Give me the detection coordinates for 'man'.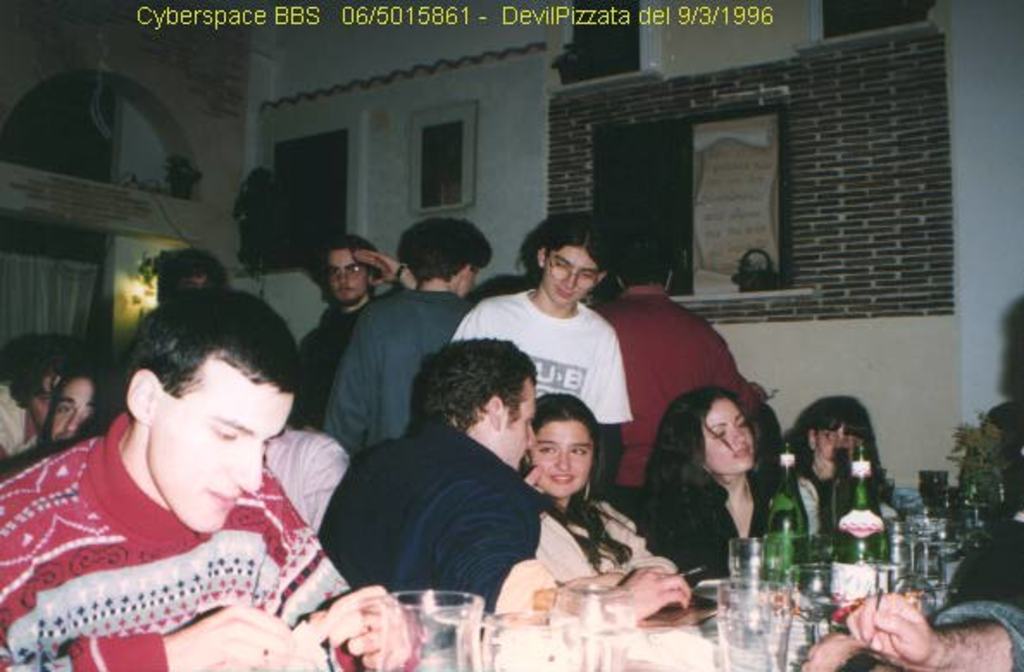
[x1=305, y1=229, x2=422, y2=429].
